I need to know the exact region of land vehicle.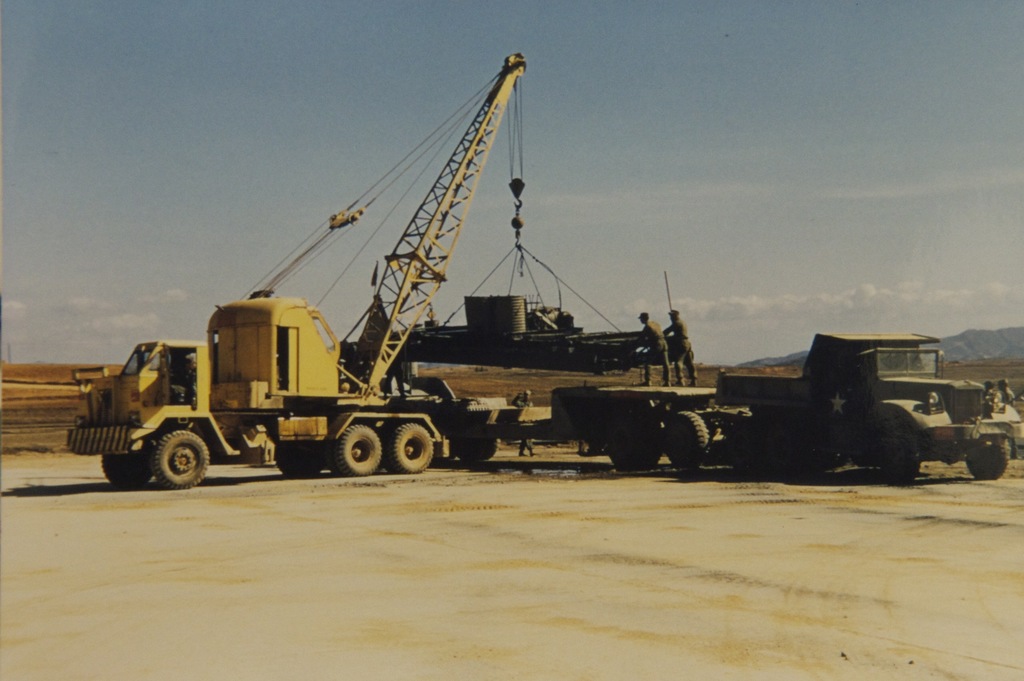
Region: bbox=(64, 45, 621, 492).
